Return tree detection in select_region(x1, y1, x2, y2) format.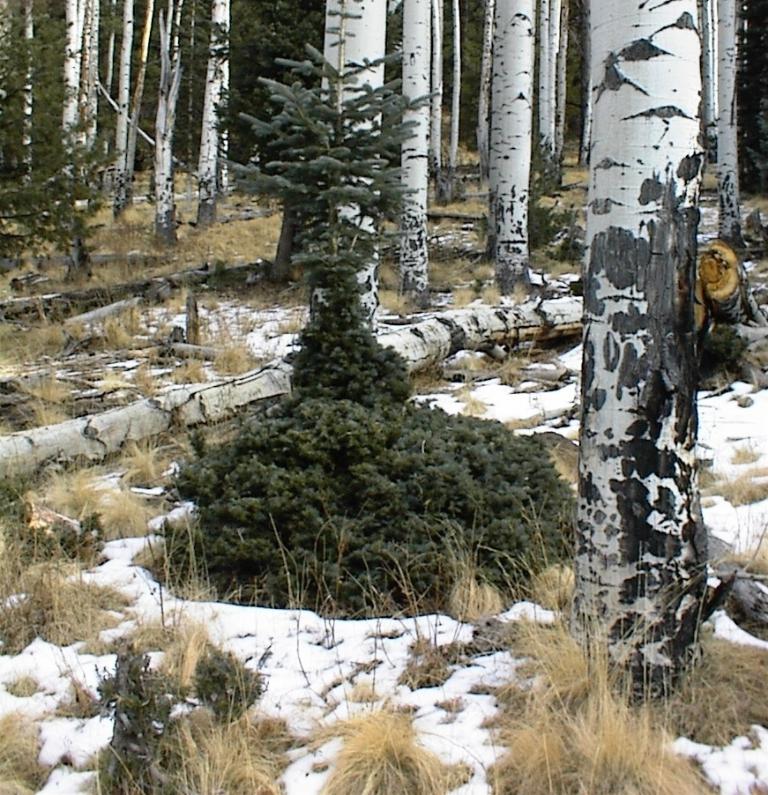
select_region(402, 0, 436, 289).
